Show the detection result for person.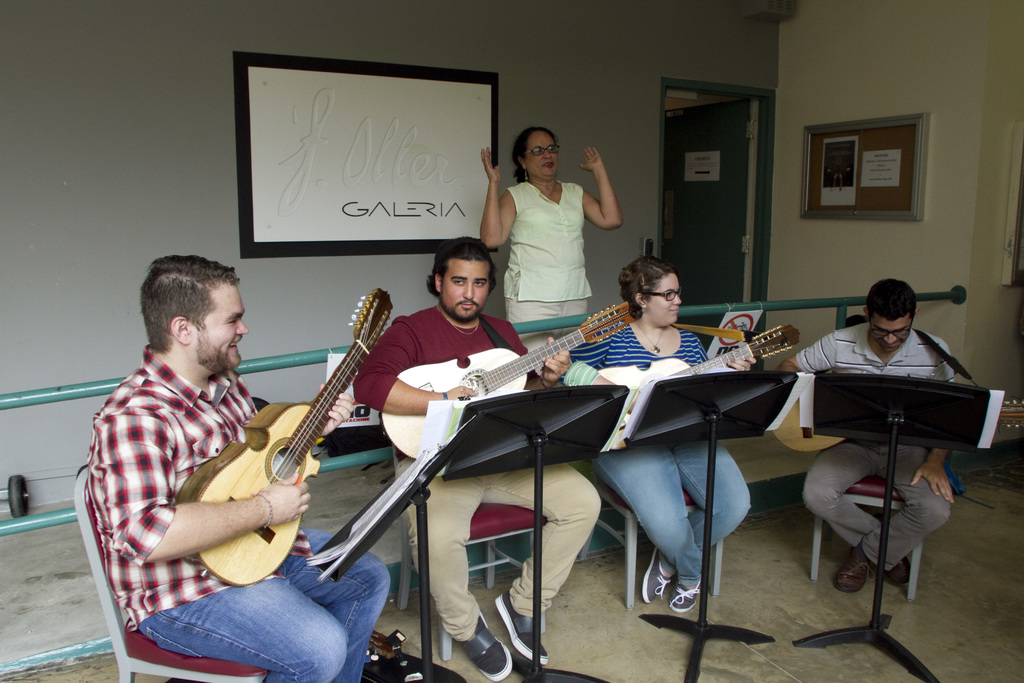
(left=773, top=278, right=956, bottom=592).
